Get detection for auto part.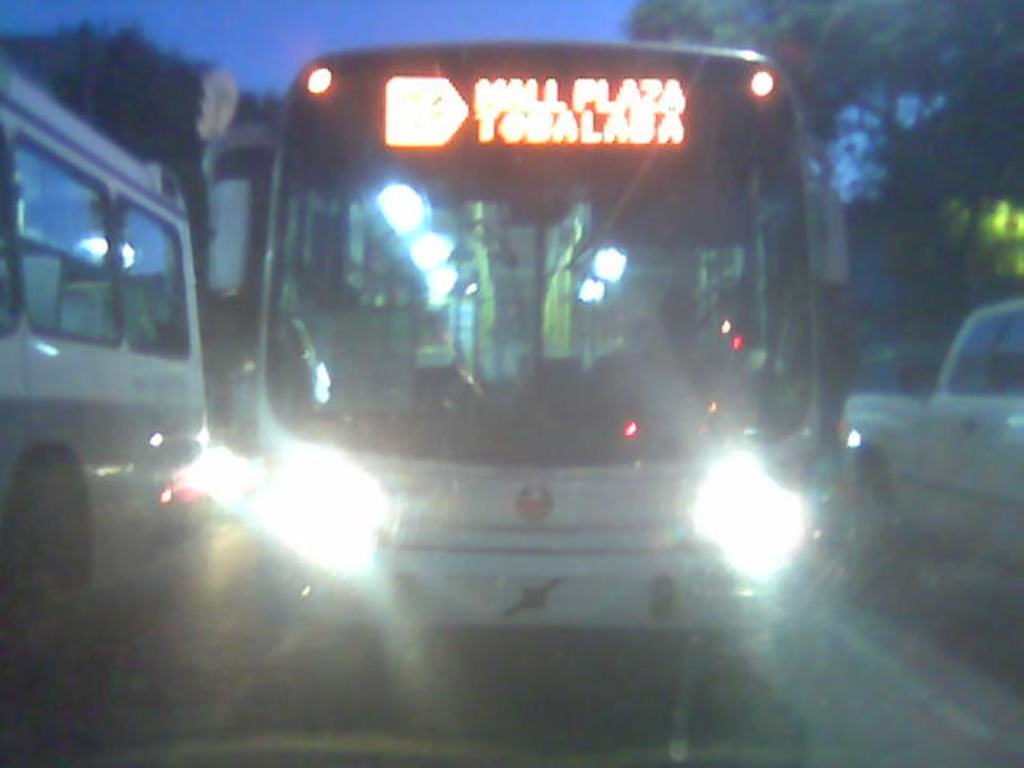
Detection: Rect(264, 59, 869, 507).
